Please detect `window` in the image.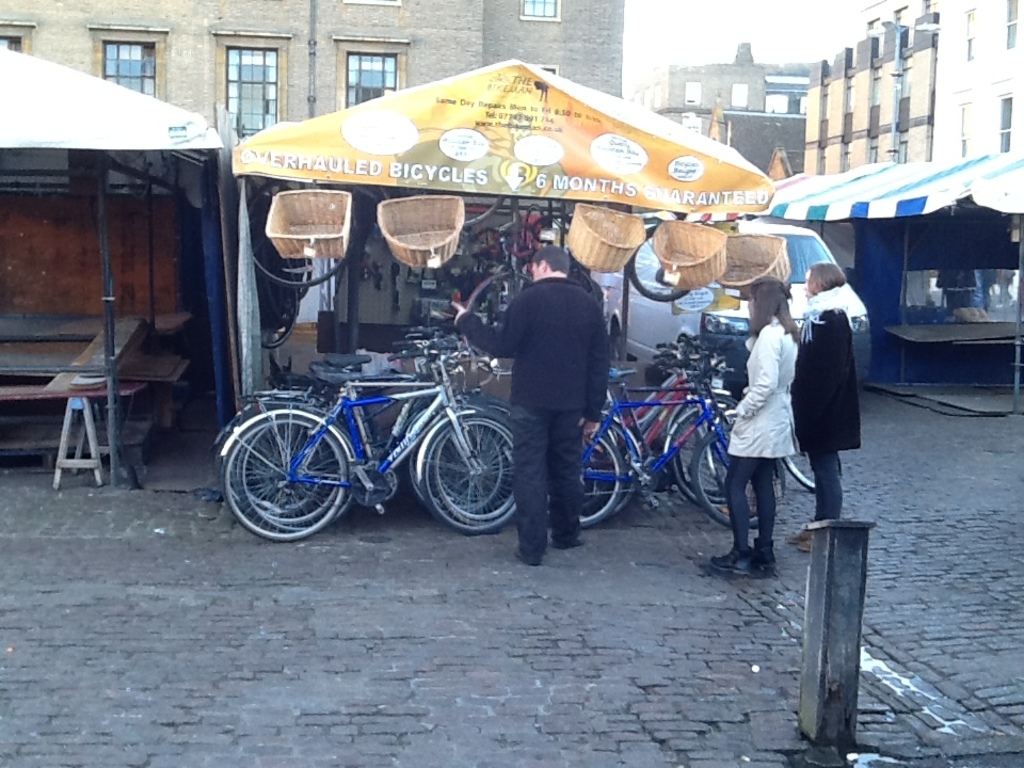
<region>336, 48, 396, 122</region>.
